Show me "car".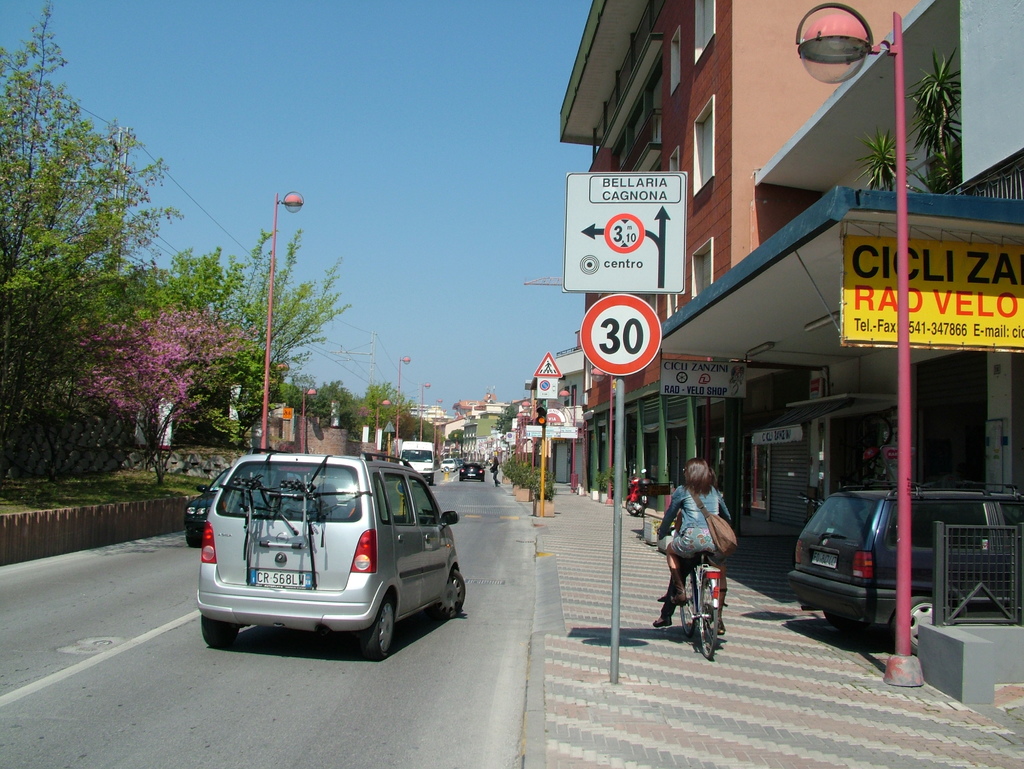
"car" is here: select_region(181, 452, 461, 657).
